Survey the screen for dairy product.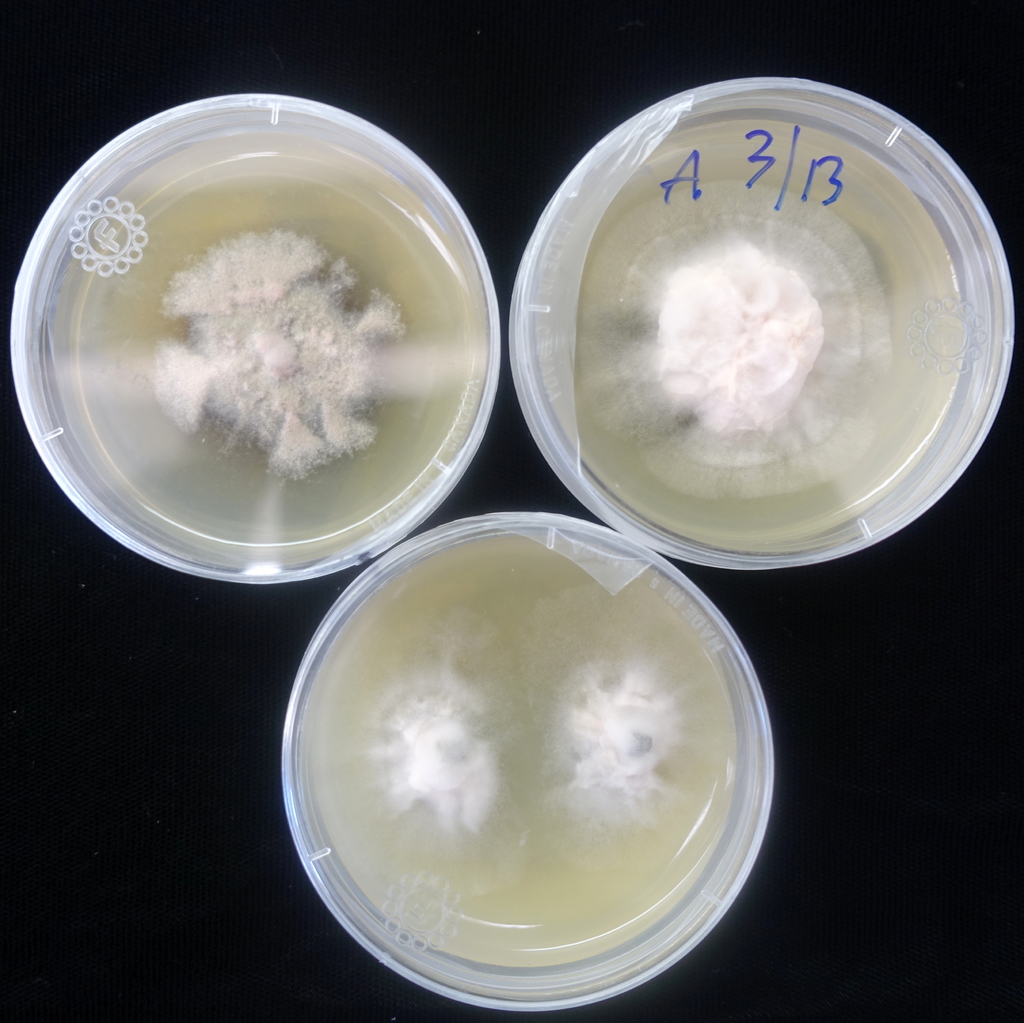
Survey found: rect(557, 658, 675, 823).
